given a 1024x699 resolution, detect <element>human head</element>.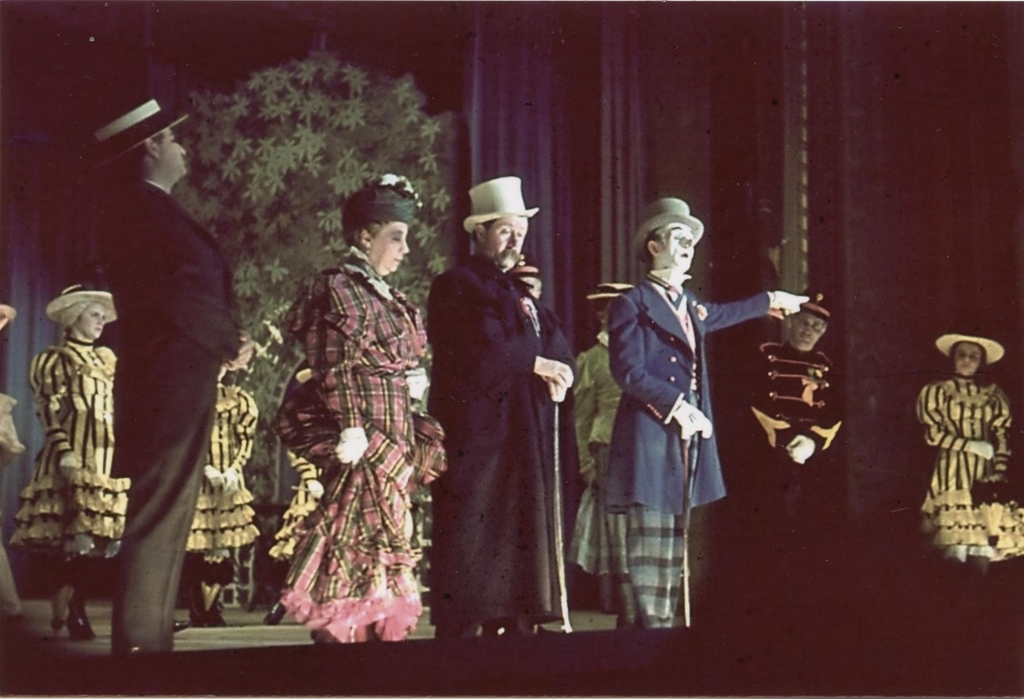
[782, 292, 831, 357].
